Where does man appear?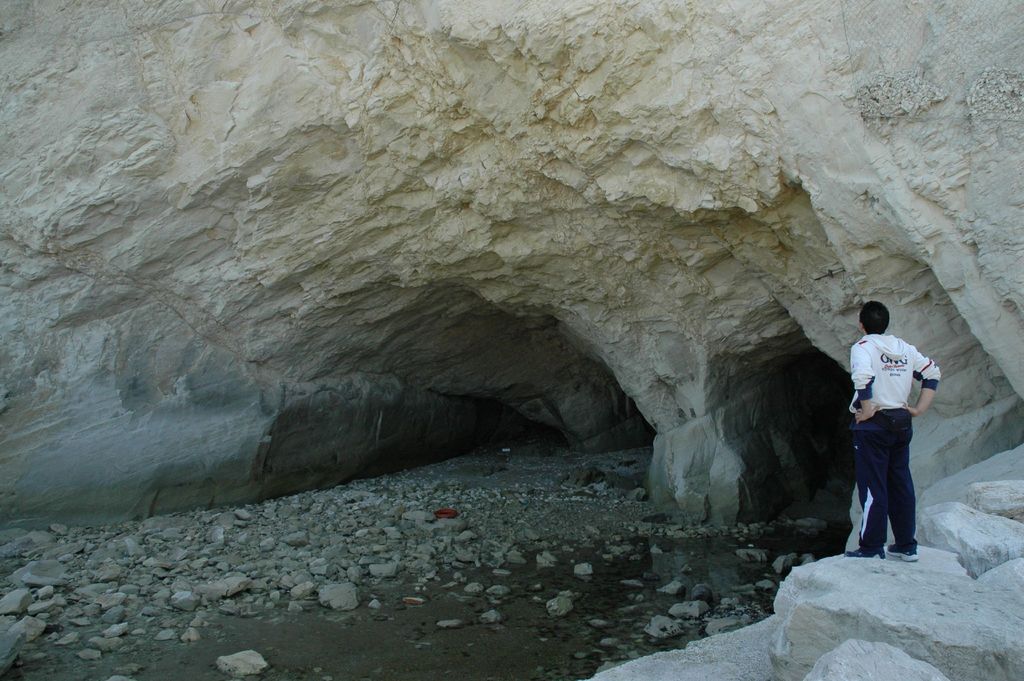
Appears at 841/293/947/576.
